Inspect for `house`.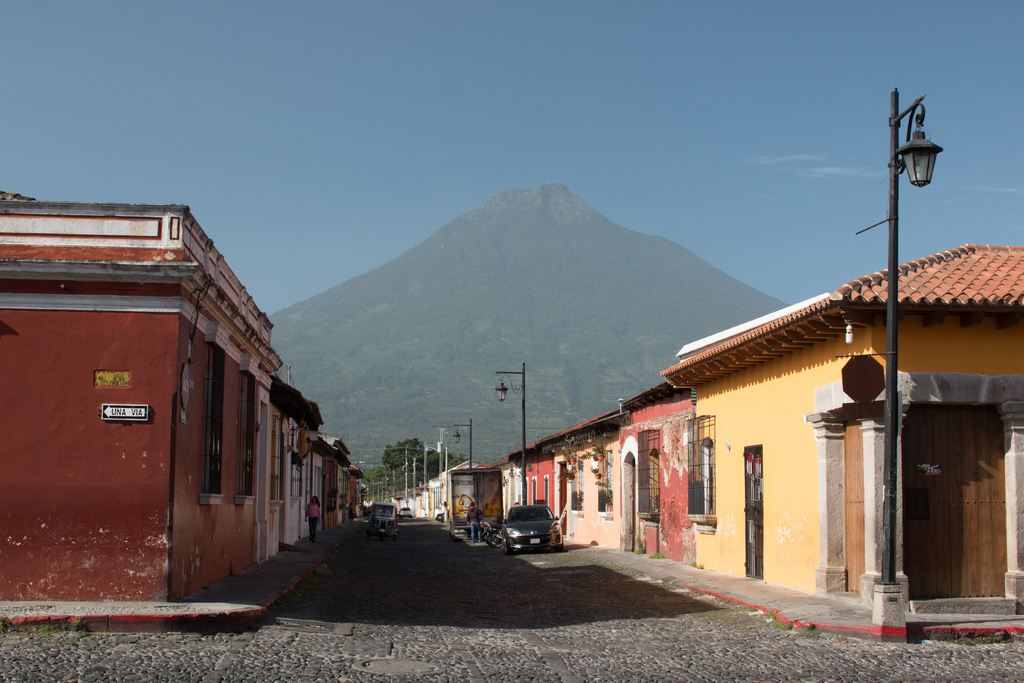
Inspection: Rect(340, 461, 383, 520).
